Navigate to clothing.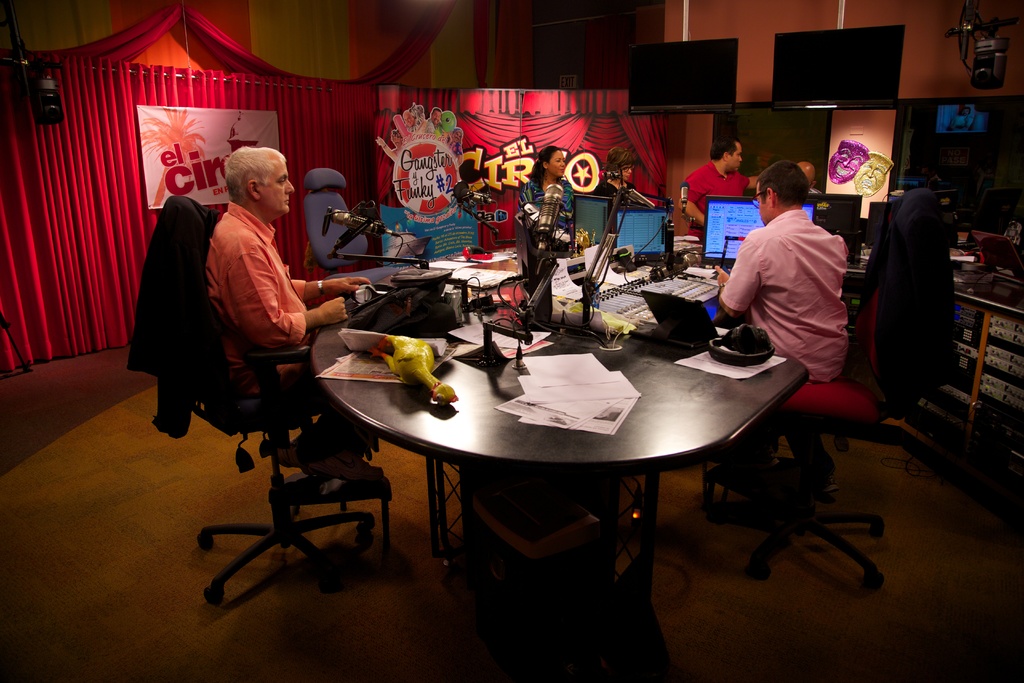
Navigation target: (228, 348, 370, 473).
